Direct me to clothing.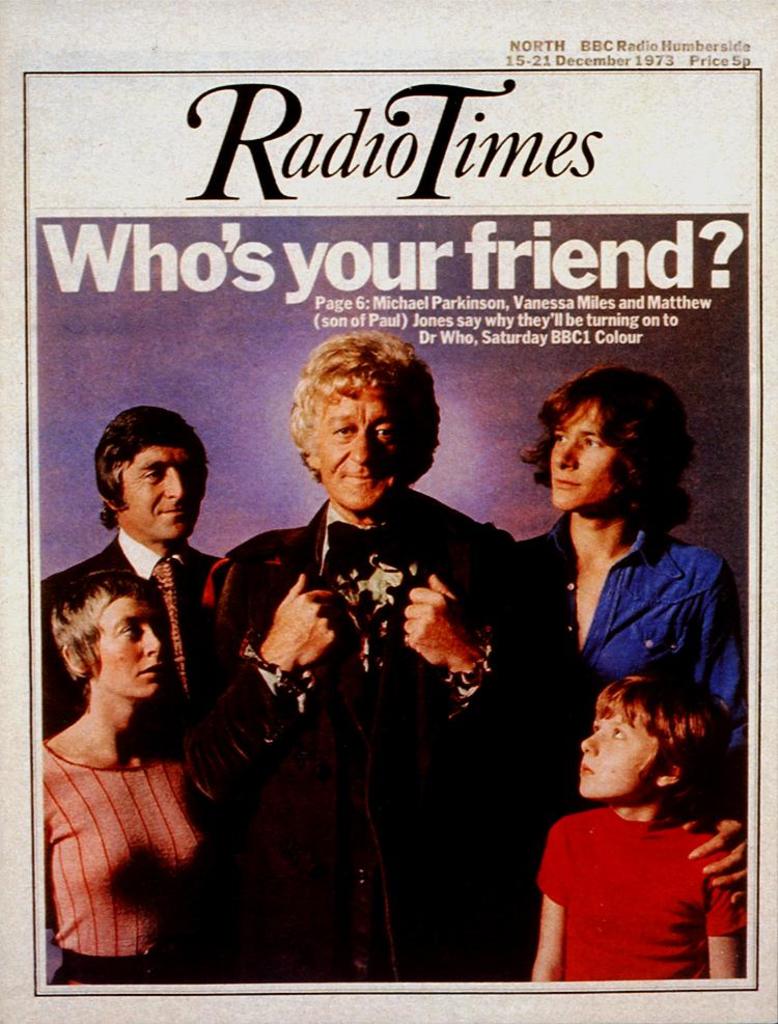
Direction: locate(518, 518, 750, 819).
